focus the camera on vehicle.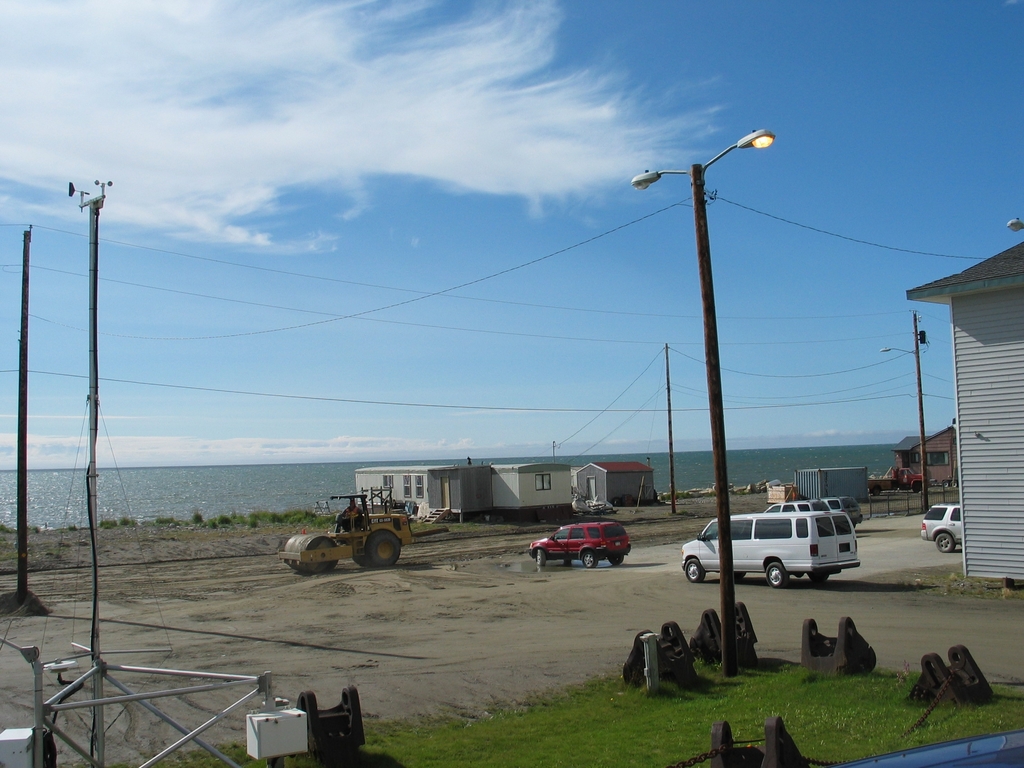
Focus region: rect(284, 502, 410, 586).
